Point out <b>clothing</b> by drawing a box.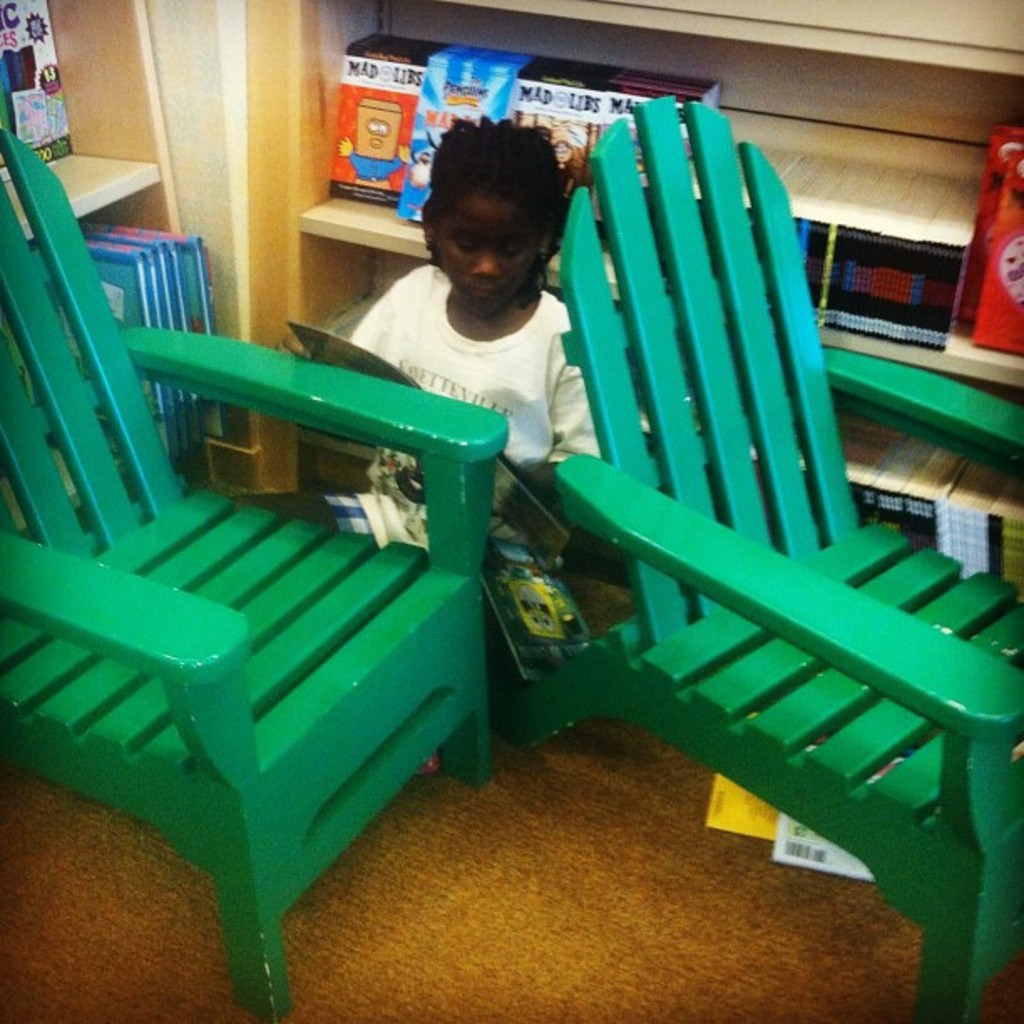
<region>400, 176, 432, 219</region>.
